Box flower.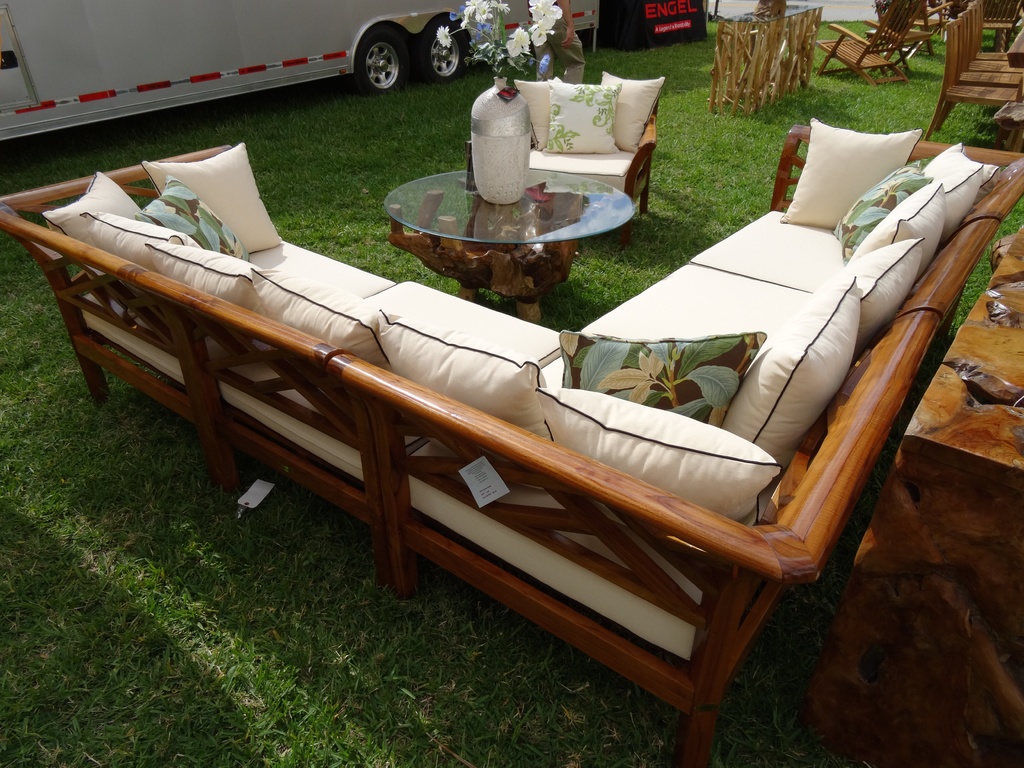
bbox=[457, 0, 514, 24].
